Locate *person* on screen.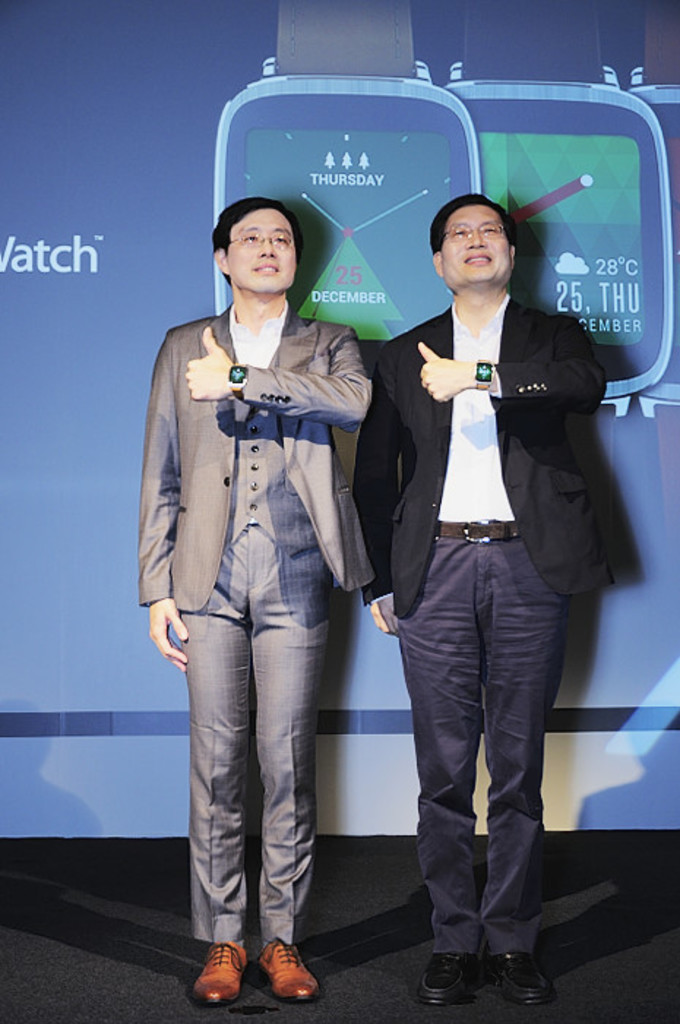
On screen at (x1=348, y1=200, x2=610, y2=1011).
